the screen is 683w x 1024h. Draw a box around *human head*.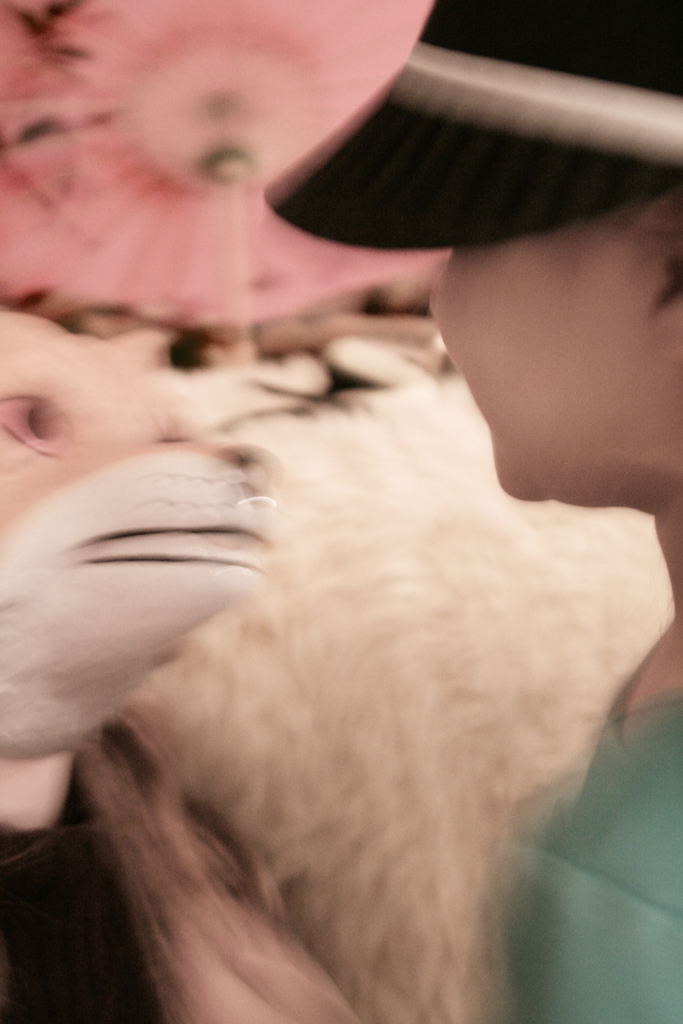
(421, 0, 682, 507).
